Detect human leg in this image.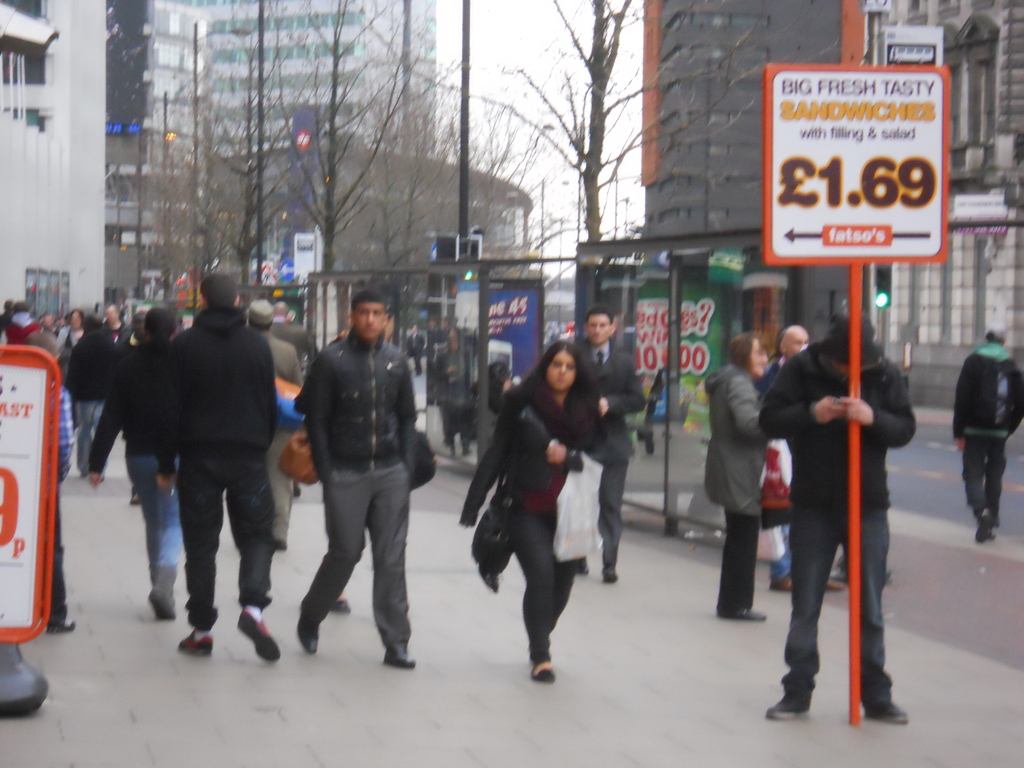
Detection: region(151, 491, 175, 618).
